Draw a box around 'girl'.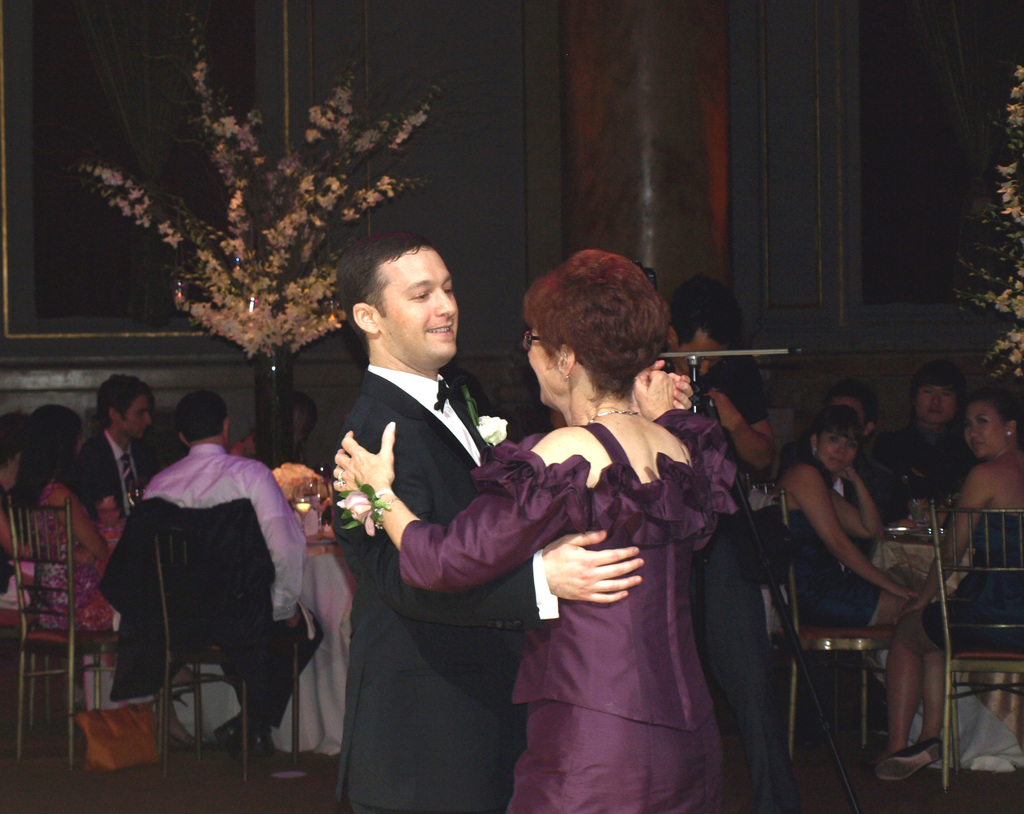
x1=863, y1=379, x2=1023, y2=786.
